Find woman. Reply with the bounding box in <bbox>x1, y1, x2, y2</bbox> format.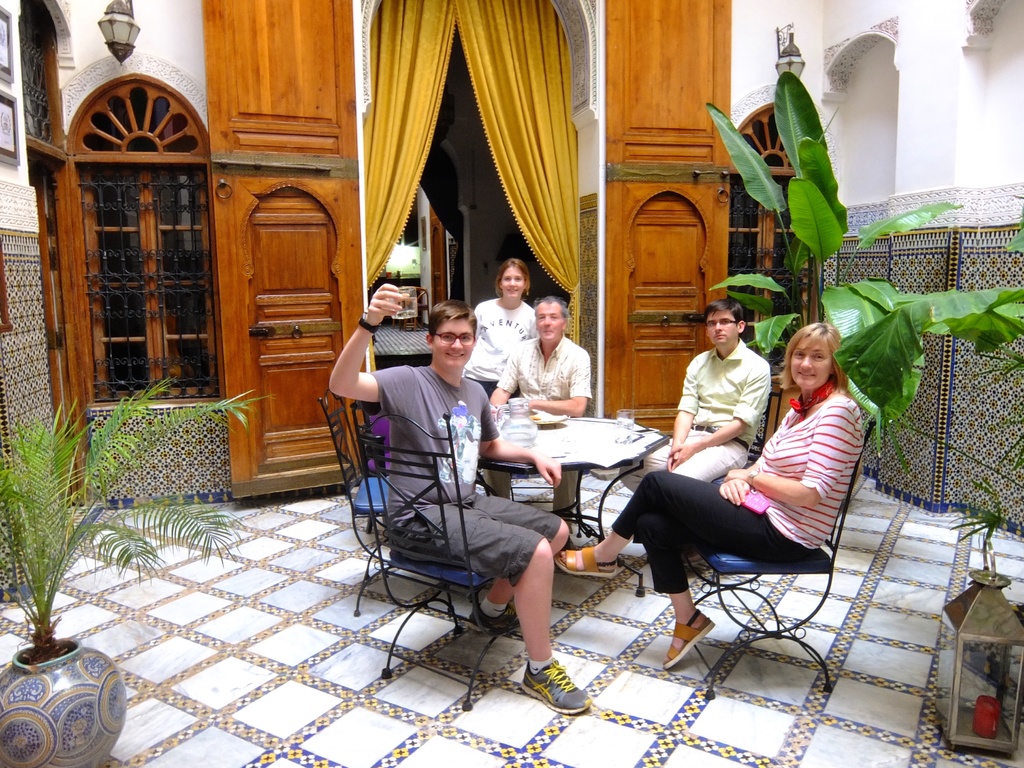
<bbox>461, 258, 536, 396</bbox>.
